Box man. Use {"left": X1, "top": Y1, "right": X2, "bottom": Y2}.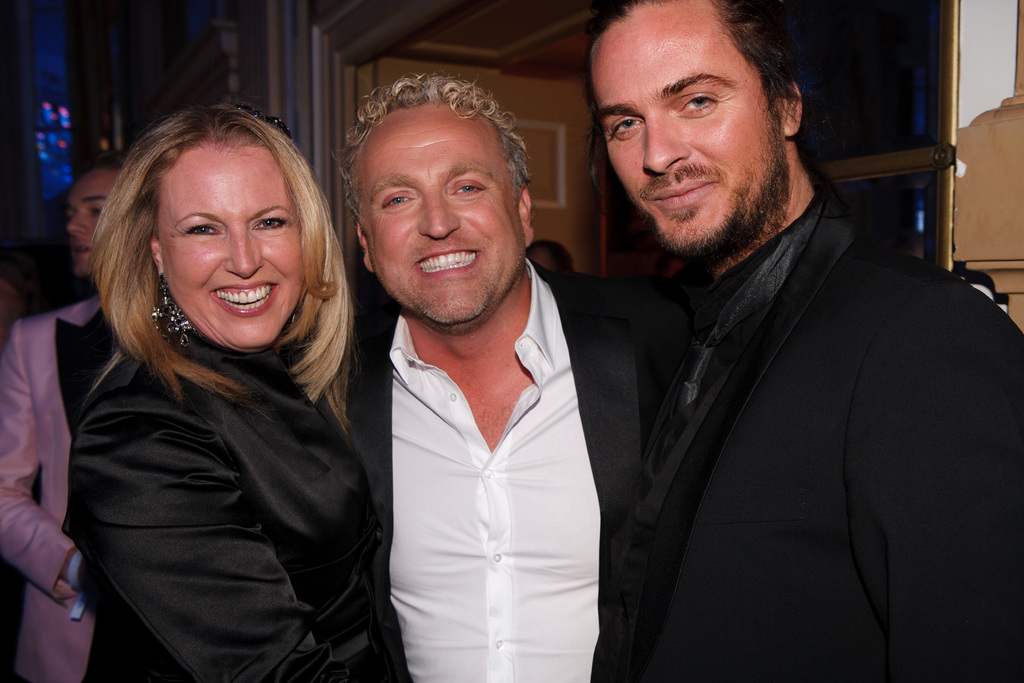
{"left": 319, "top": 56, "right": 654, "bottom": 674}.
